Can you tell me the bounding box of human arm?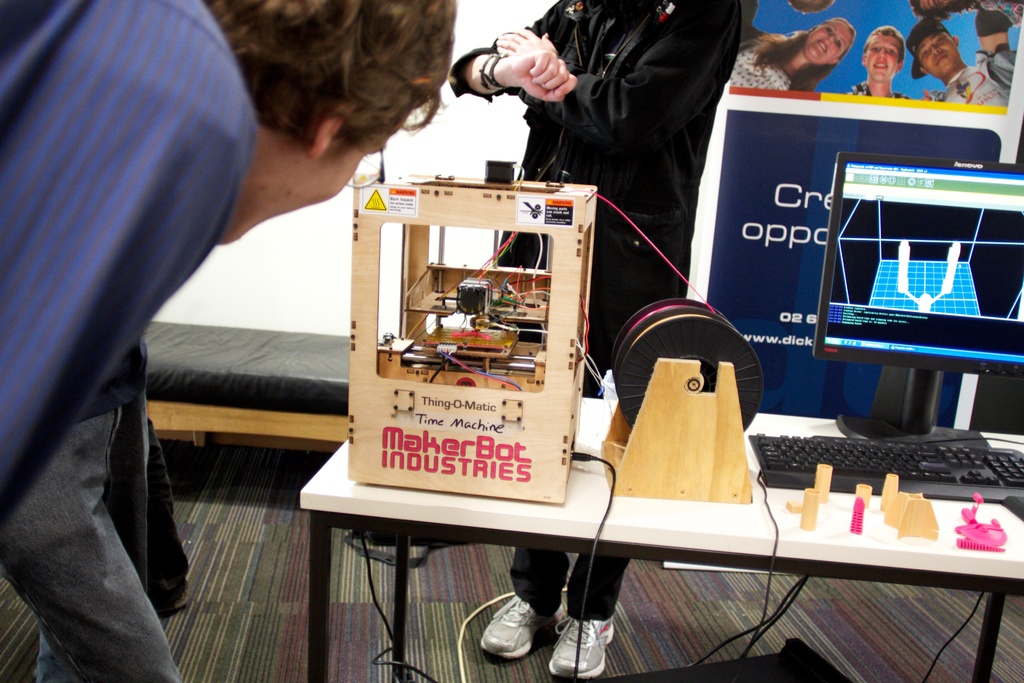
box(493, 1, 736, 152).
